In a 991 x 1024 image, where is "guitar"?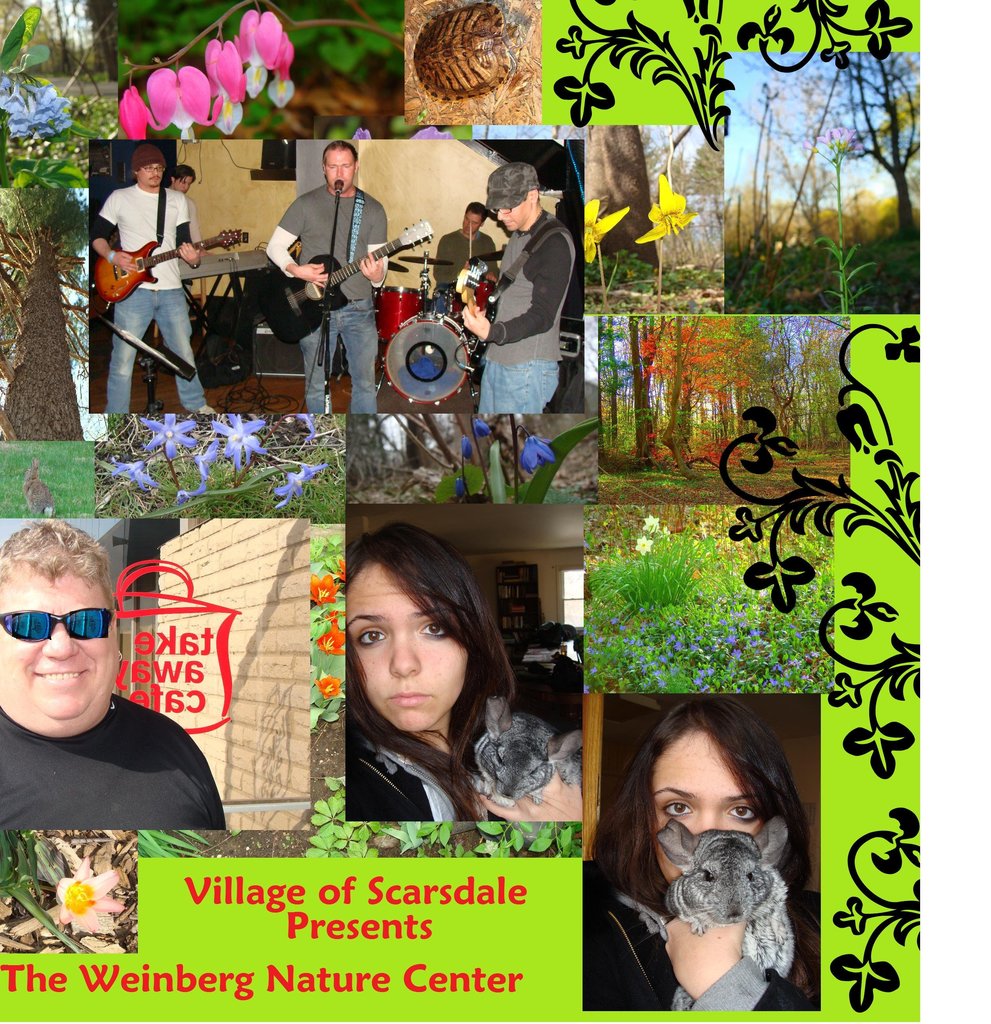
select_region(255, 215, 432, 345).
